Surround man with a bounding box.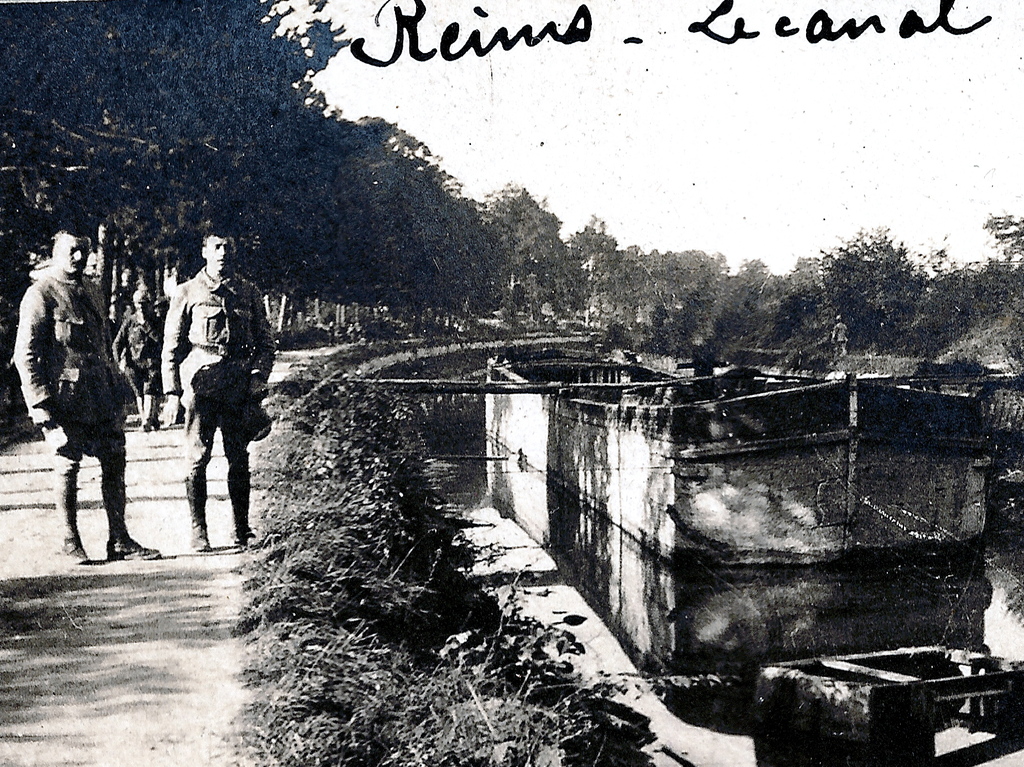
(x1=144, y1=238, x2=252, y2=565).
